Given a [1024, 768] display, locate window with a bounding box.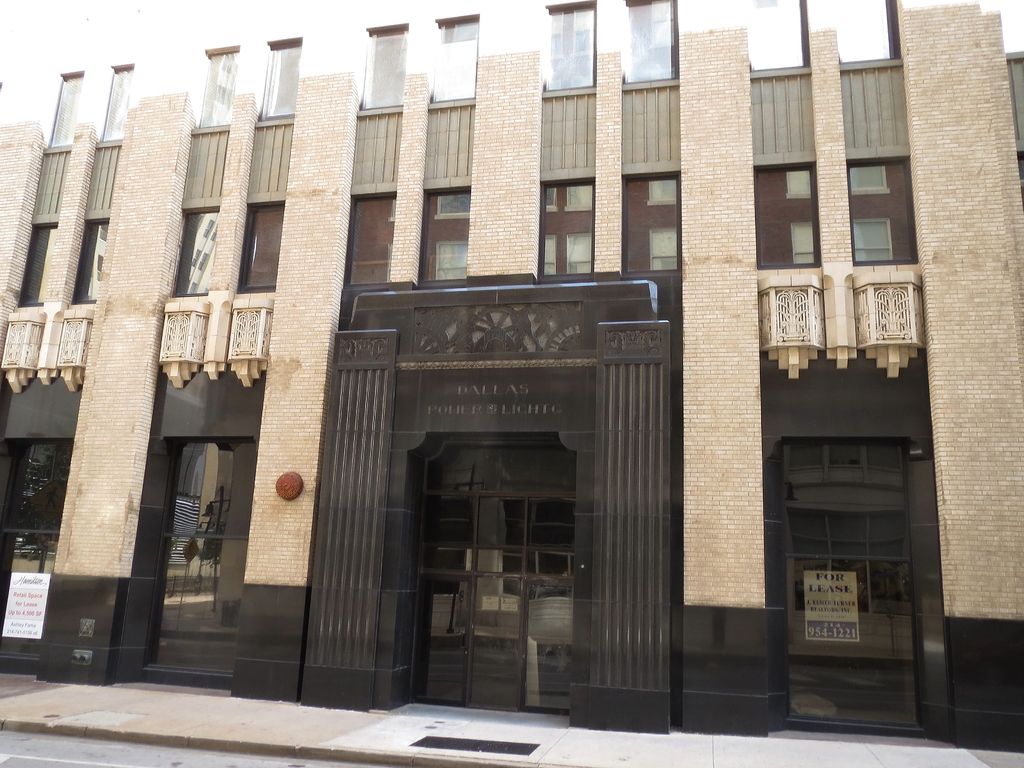
Located: 538:177:596:282.
